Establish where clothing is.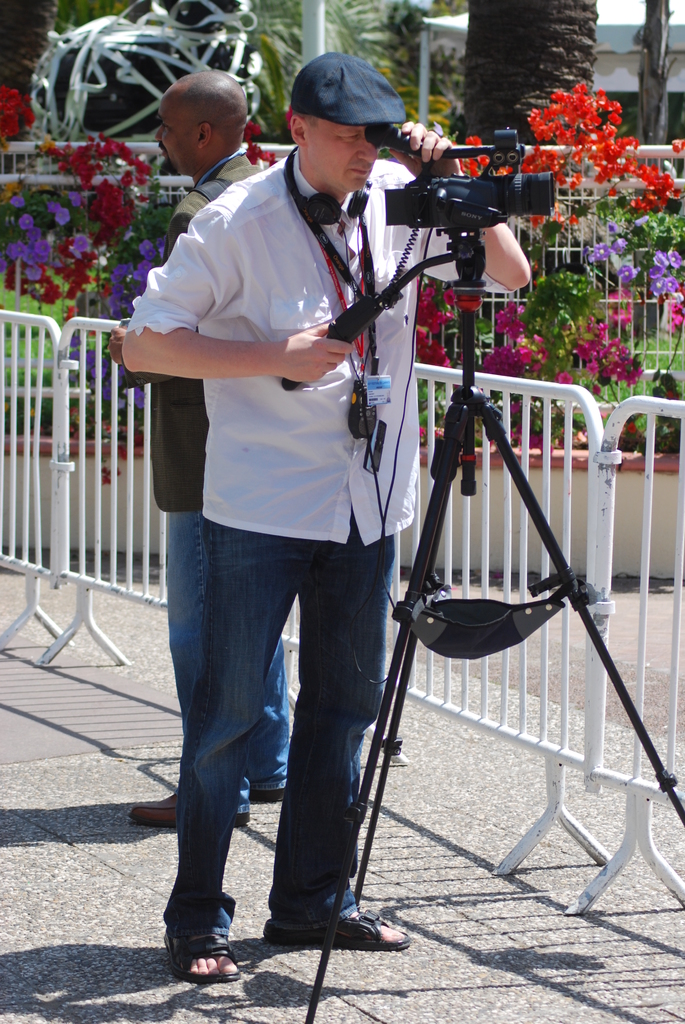
Established at 171 132 288 814.
